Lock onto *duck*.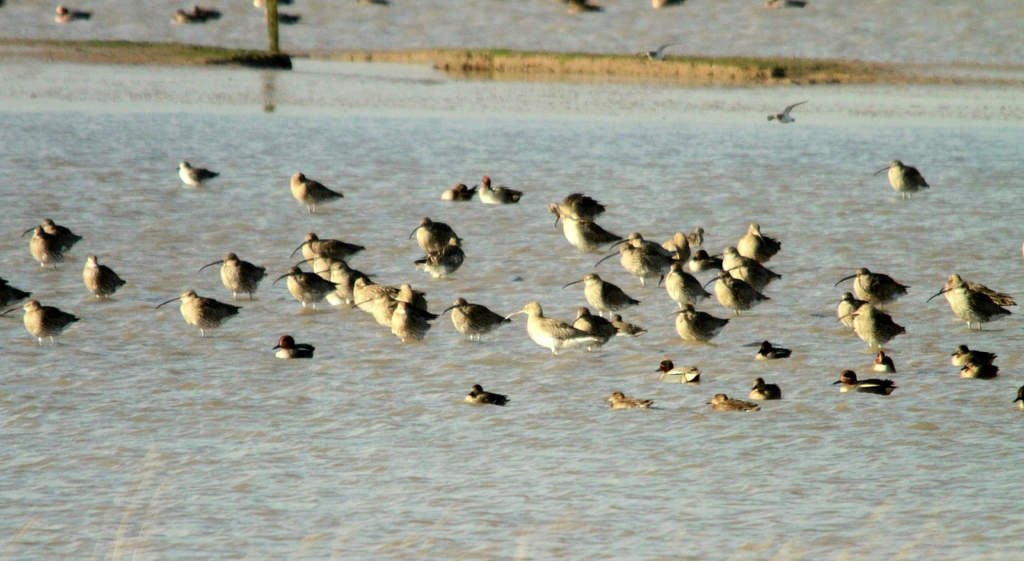
Locked: bbox=[16, 223, 71, 272].
